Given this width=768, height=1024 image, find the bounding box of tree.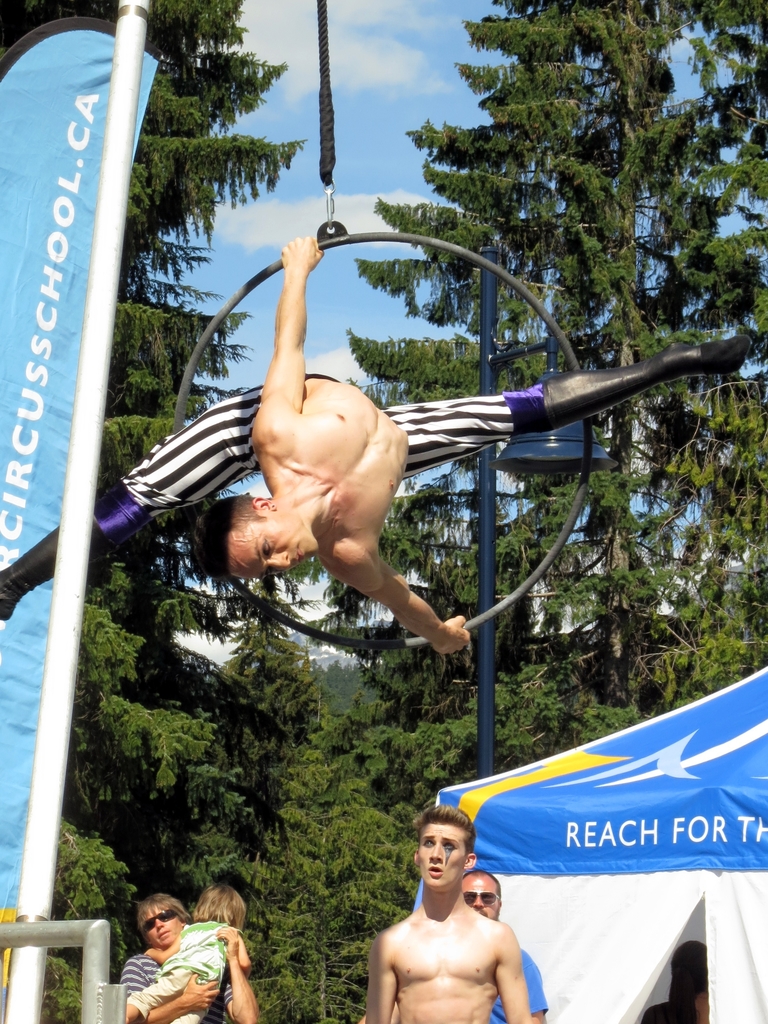
[x1=401, y1=646, x2=759, y2=830].
